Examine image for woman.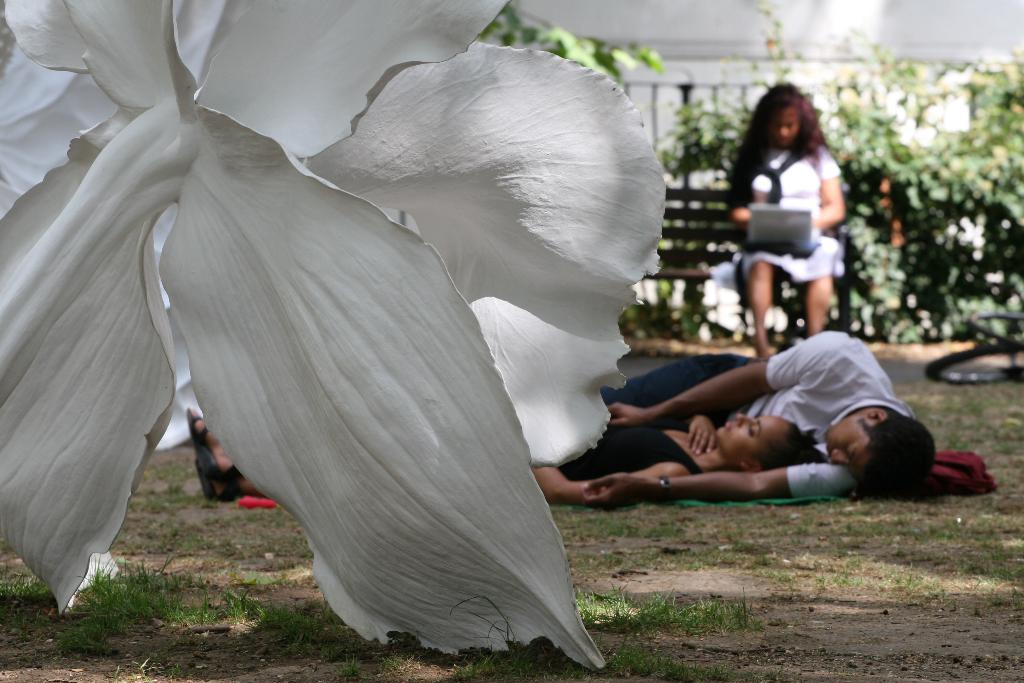
Examination result: 531 413 813 508.
